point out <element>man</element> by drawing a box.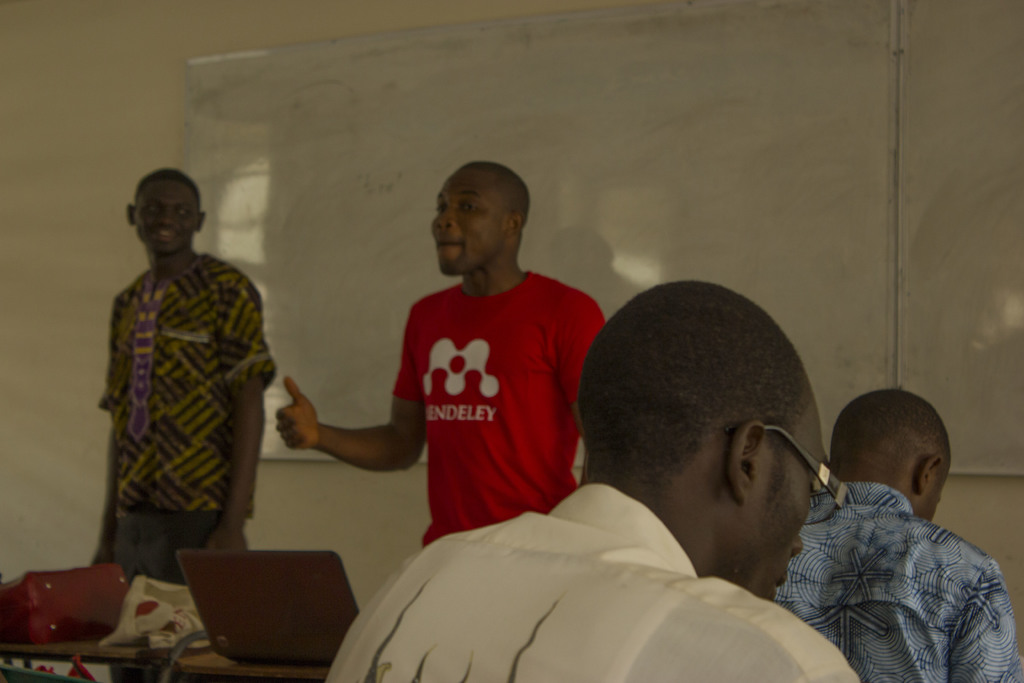
crop(73, 152, 282, 602).
